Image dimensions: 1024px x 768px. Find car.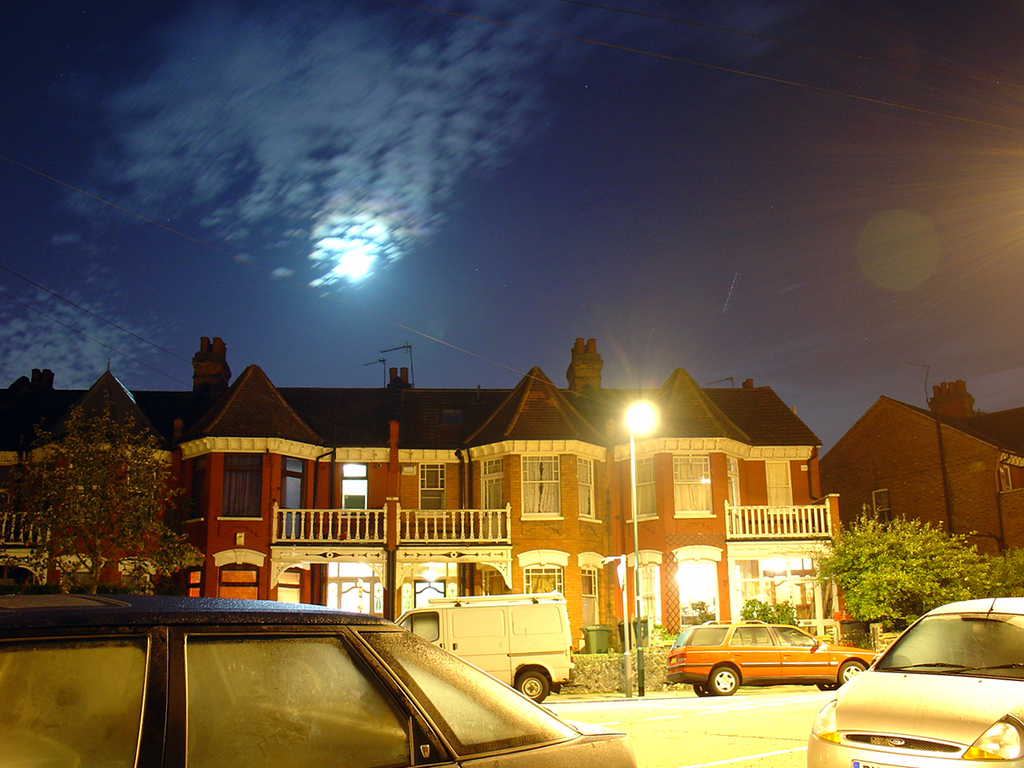
662,616,877,696.
